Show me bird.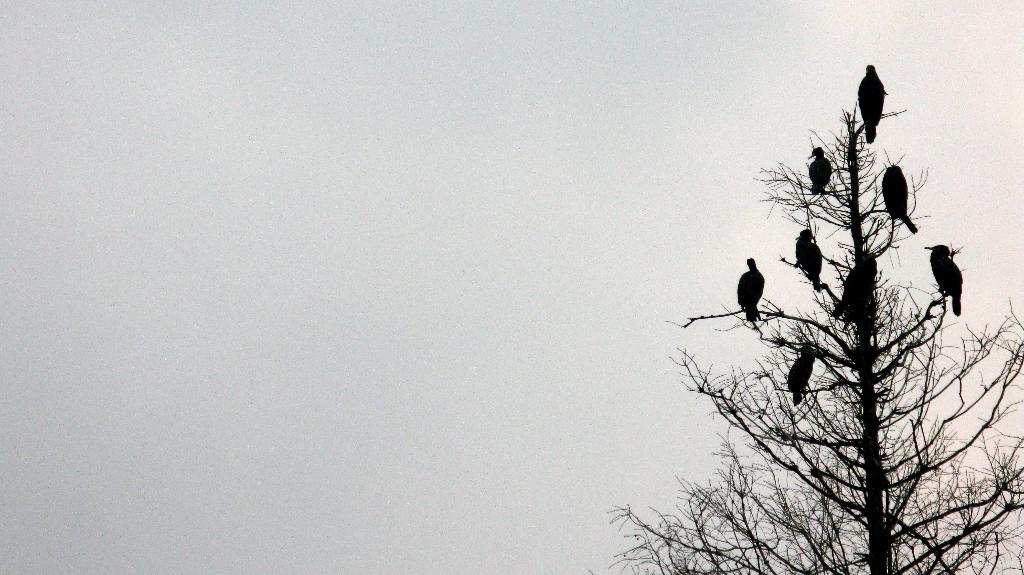
bird is here: bbox(858, 62, 890, 146).
